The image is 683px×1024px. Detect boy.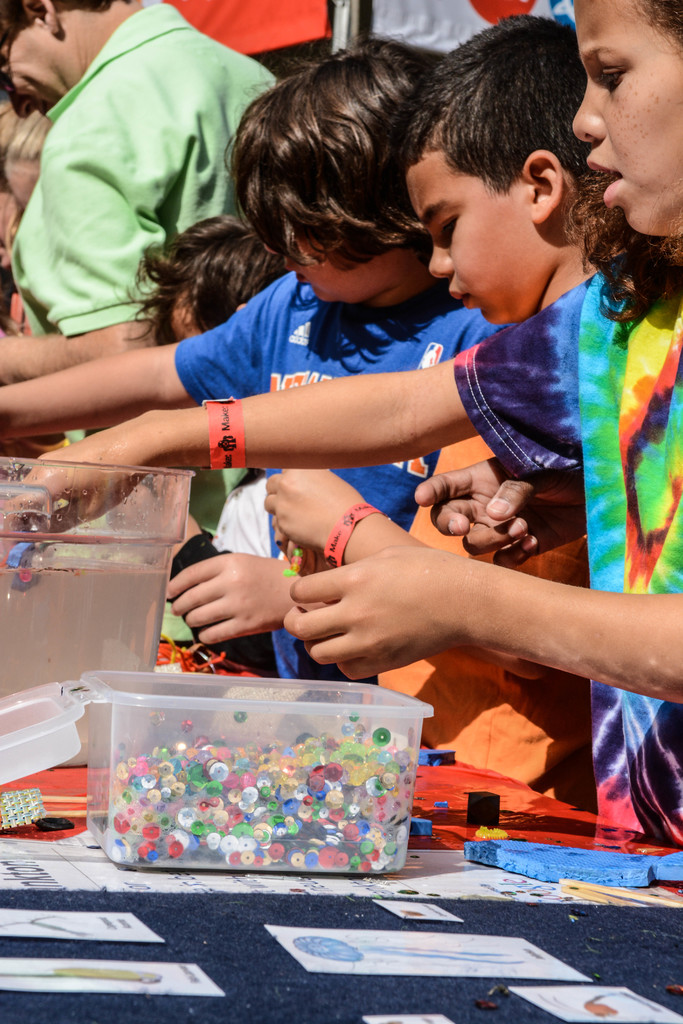
Detection: [0, 28, 505, 701].
